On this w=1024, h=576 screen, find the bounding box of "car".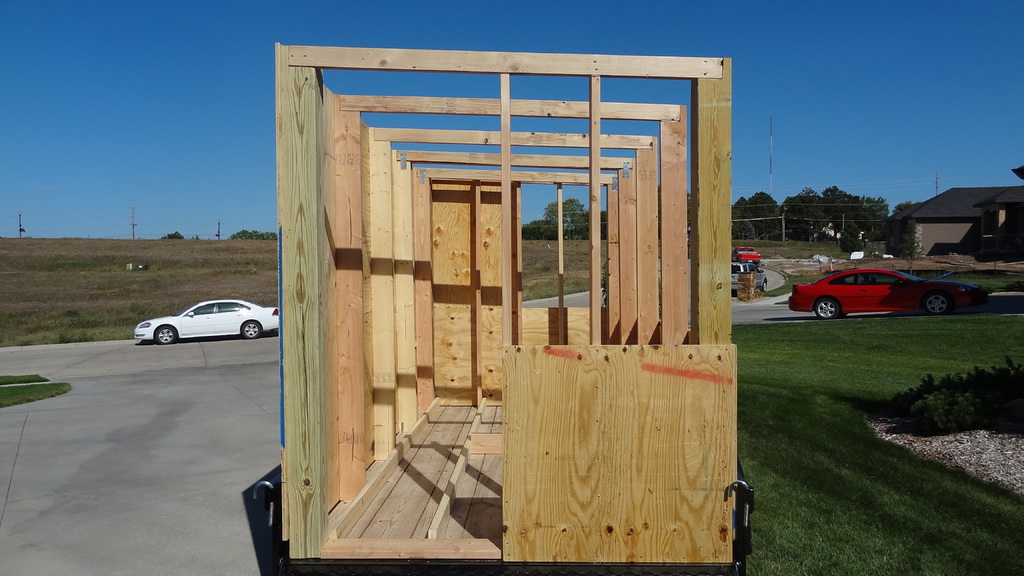
Bounding box: box=[132, 293, 287, 347].
